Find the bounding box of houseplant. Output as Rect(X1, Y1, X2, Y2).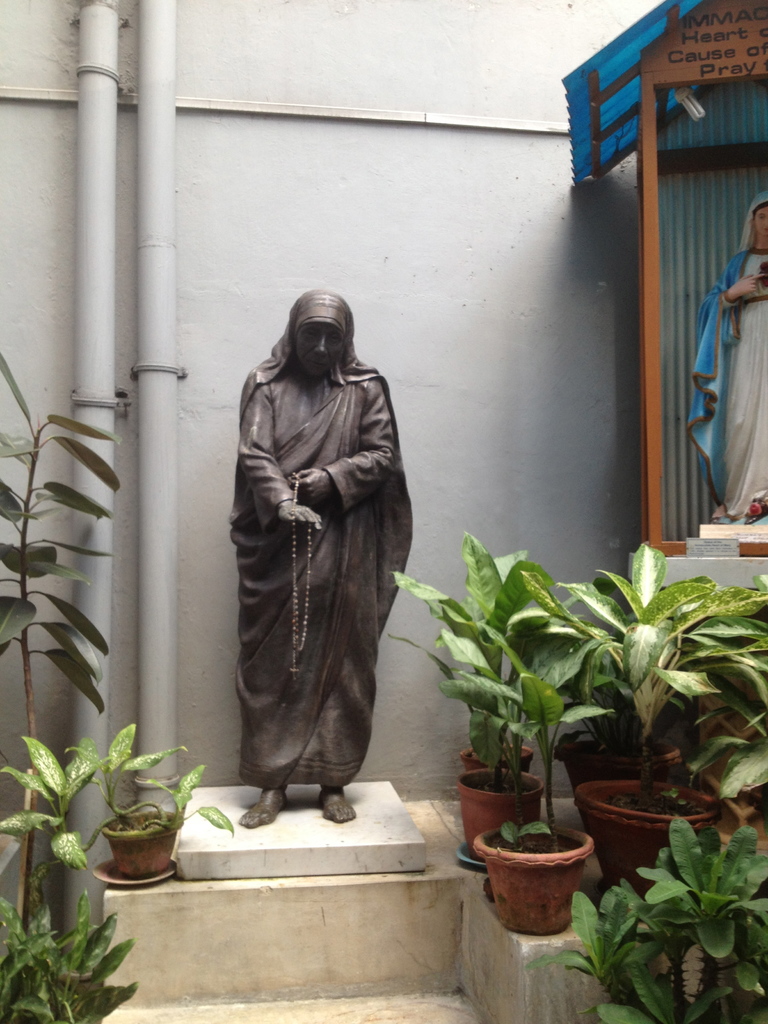
Rect(563, 809, 767, 1023).
